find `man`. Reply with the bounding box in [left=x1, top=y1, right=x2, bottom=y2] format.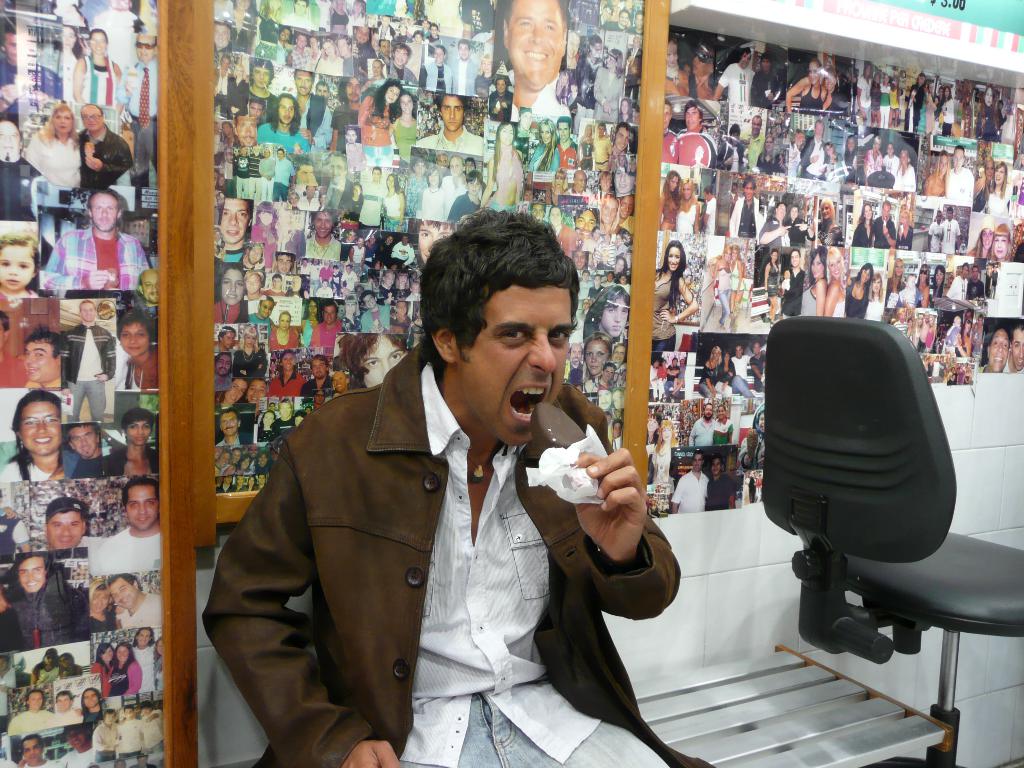
[left=1005, top=321, right=1023, bottom=371].
